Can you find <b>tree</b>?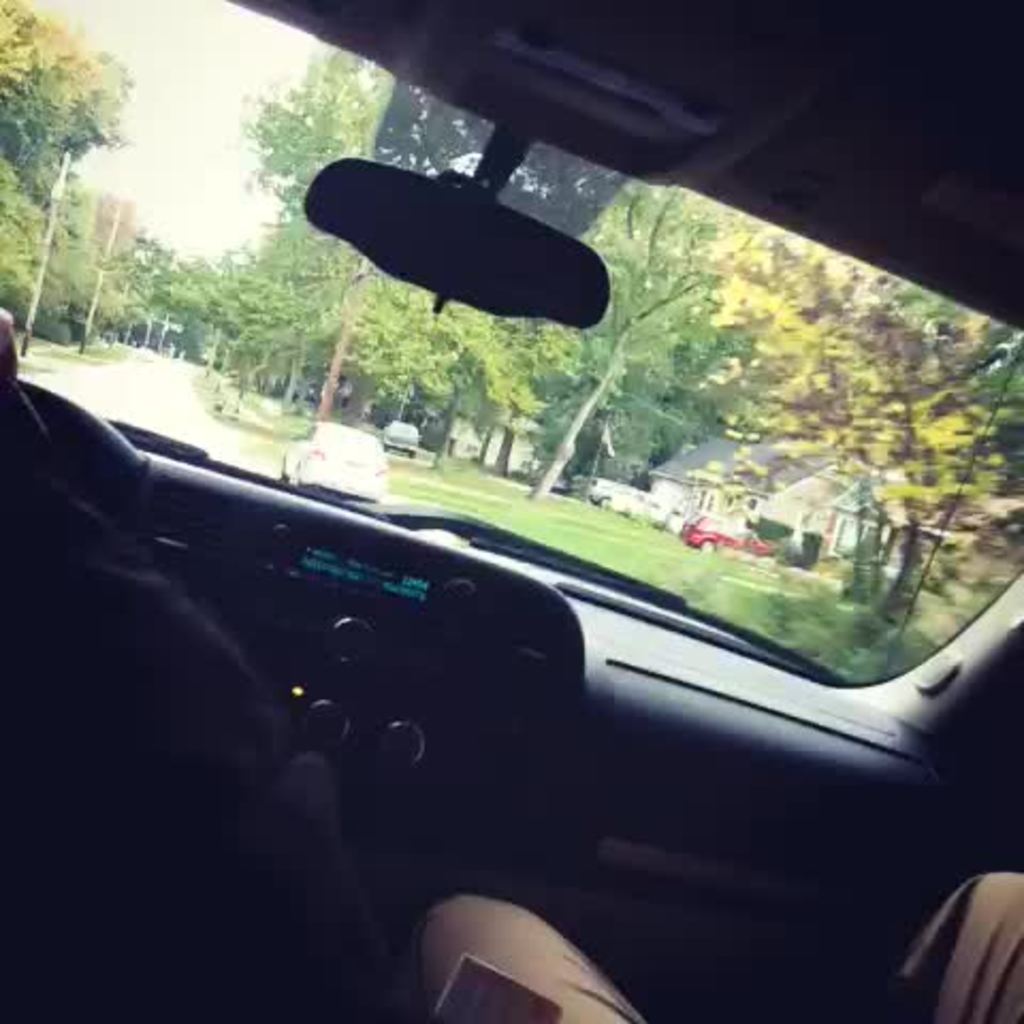
Yes, bounding box: (left=215, top=203, right=354, bottom=410).
